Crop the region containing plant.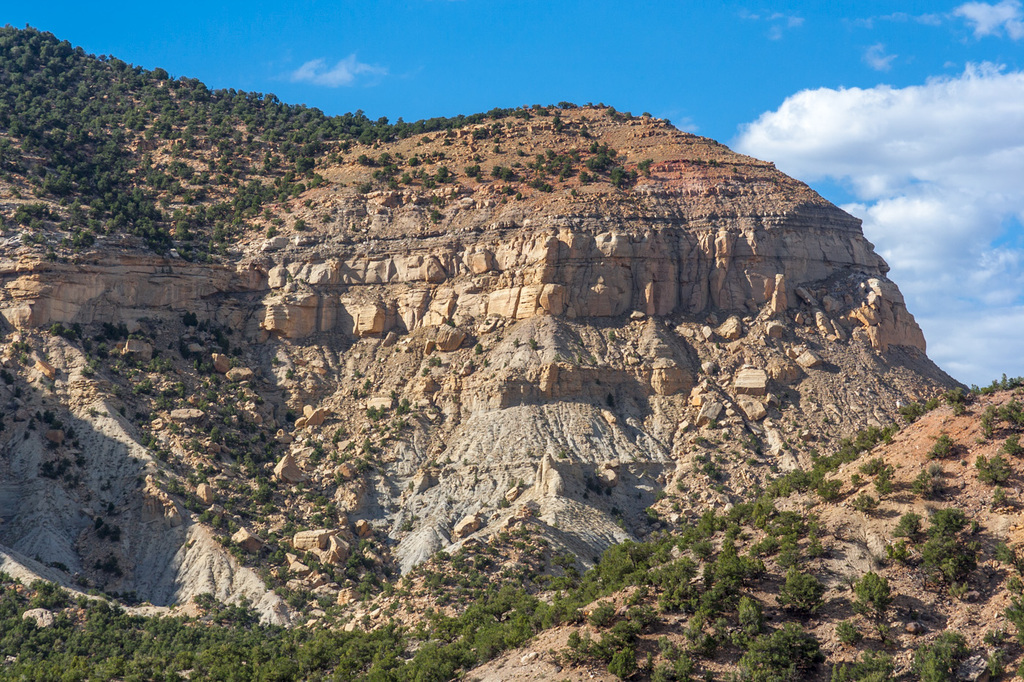
Crop region: left=320, top=495, right=338, bottom=526.
